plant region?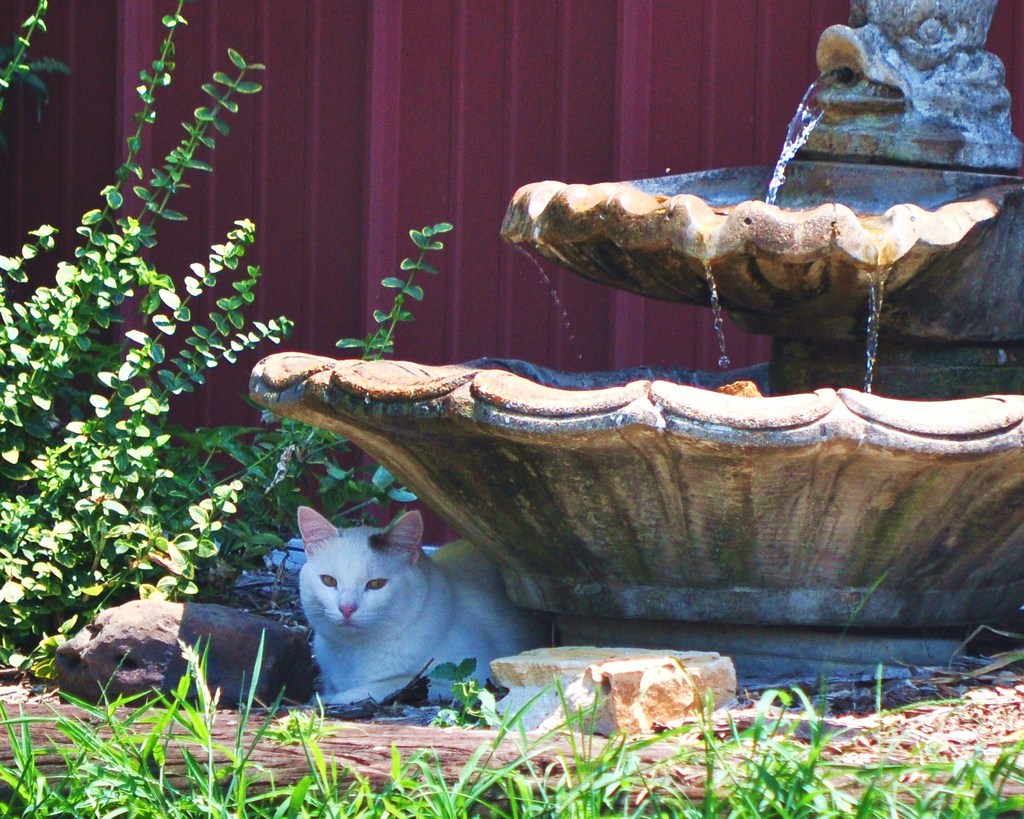
<box>0,0,1023,818</box>
